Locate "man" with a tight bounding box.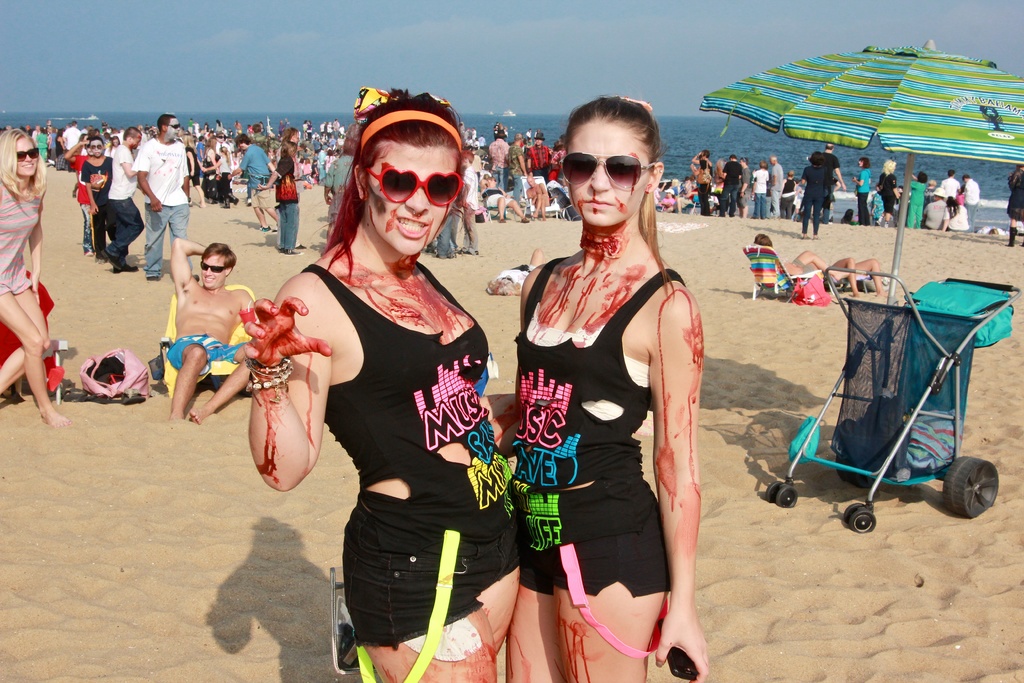
[x1=165, y1=242, x2=249, y2=426].
